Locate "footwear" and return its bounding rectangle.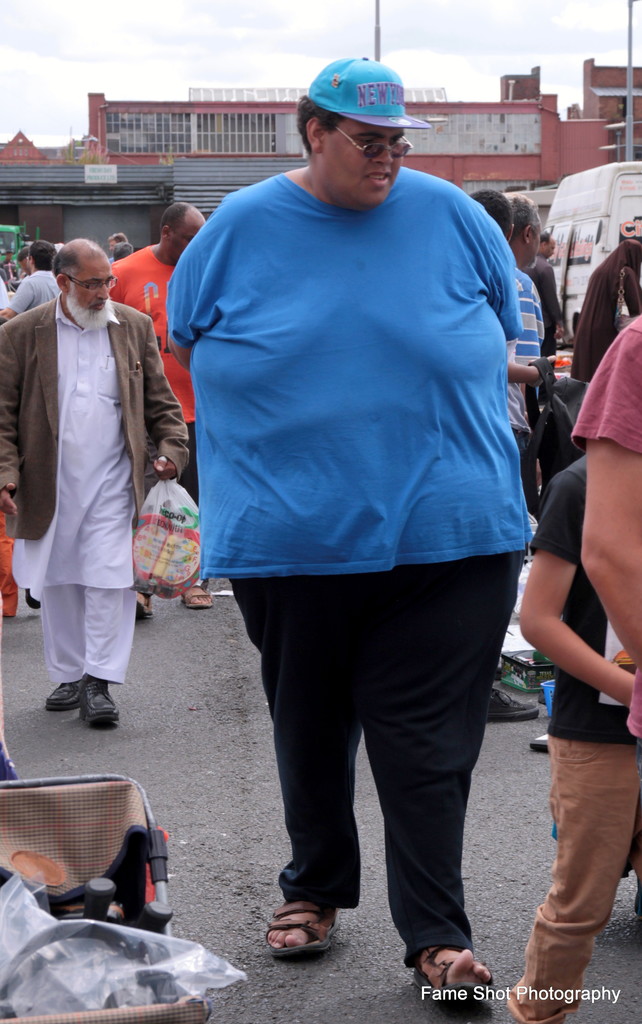
263, 899, 337, 961.
